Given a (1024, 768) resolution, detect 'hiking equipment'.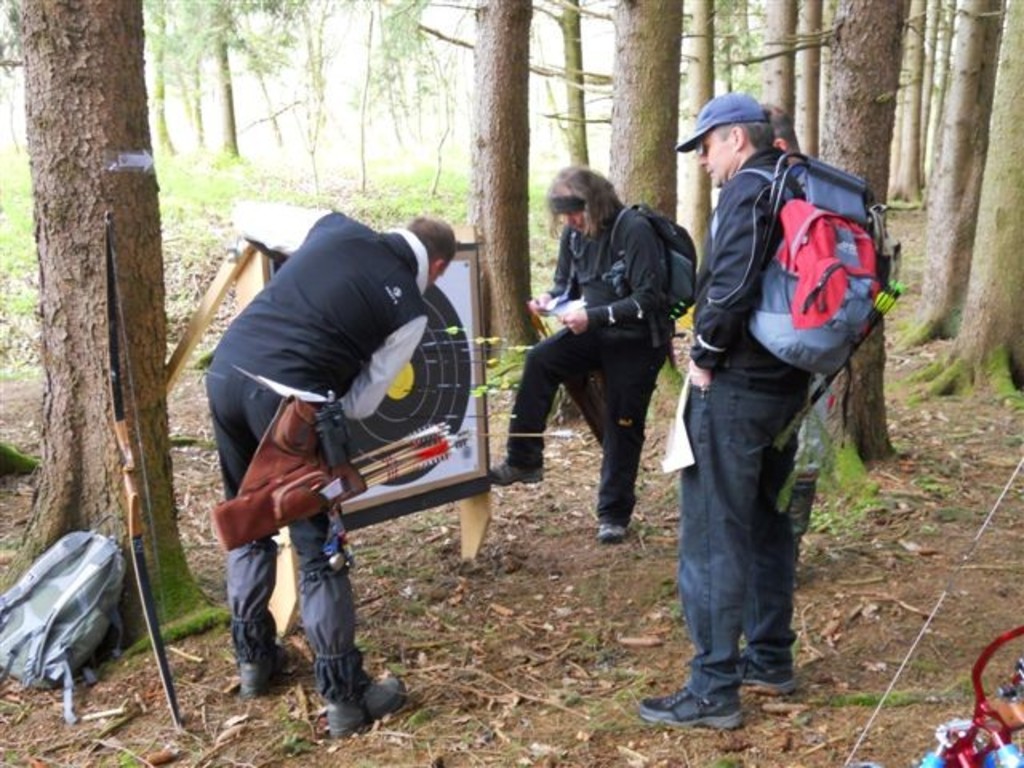
<box>0,517,136,734</box>.
